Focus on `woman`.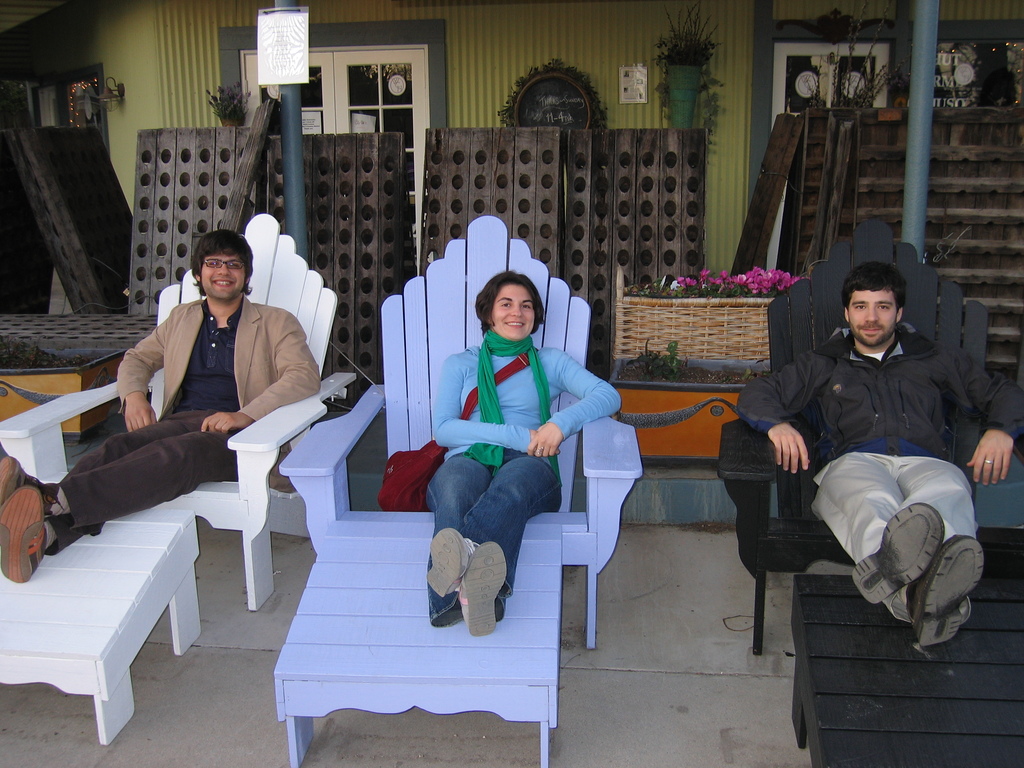
Focused at rect(431, 273, 626, 638).
